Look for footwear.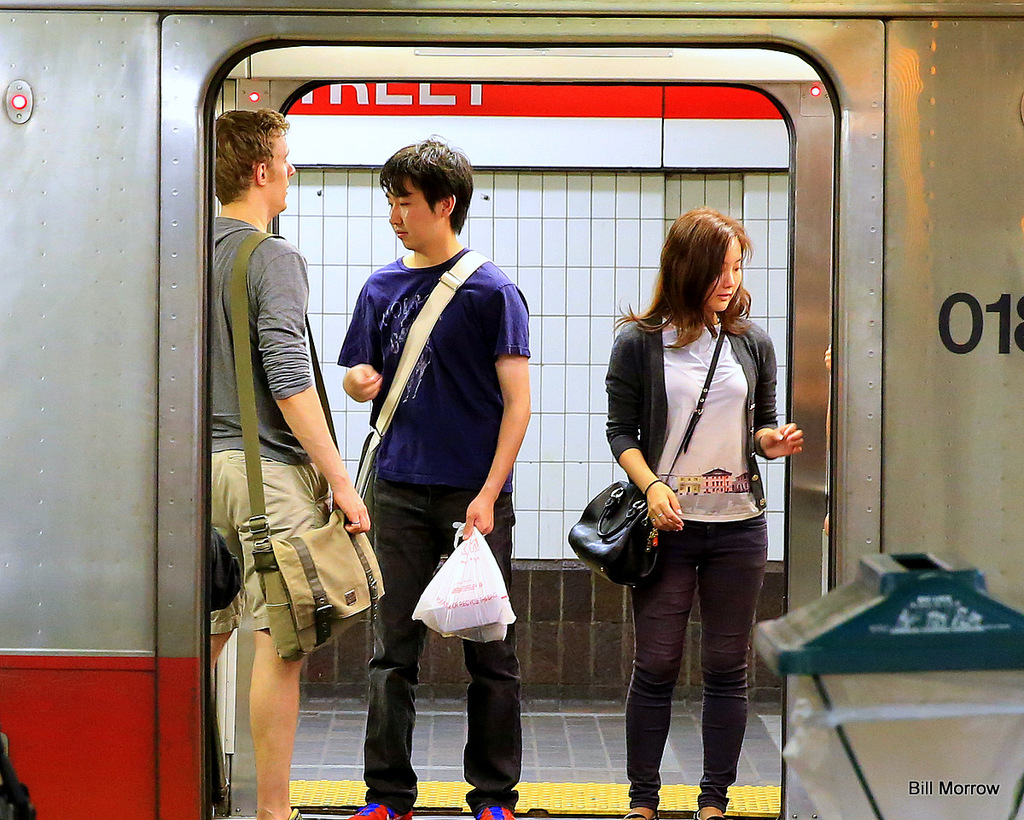
Found: select_region(475, 800, 513, 819).
